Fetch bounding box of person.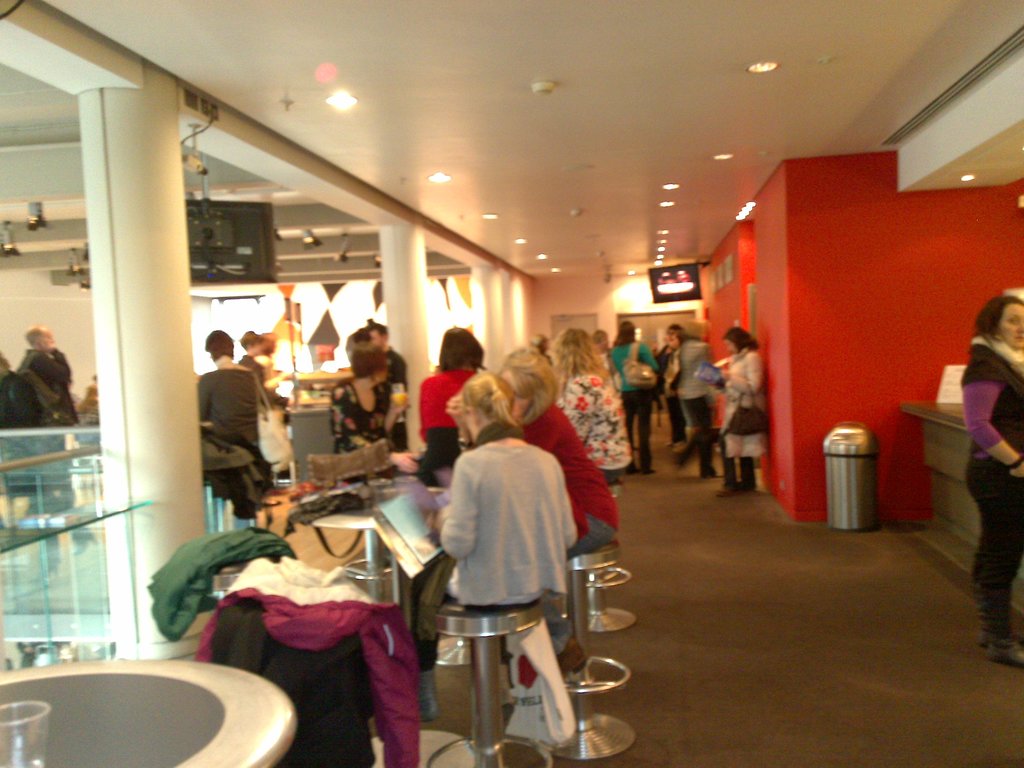
Bbox: detection(662, 324, 724, 480).
